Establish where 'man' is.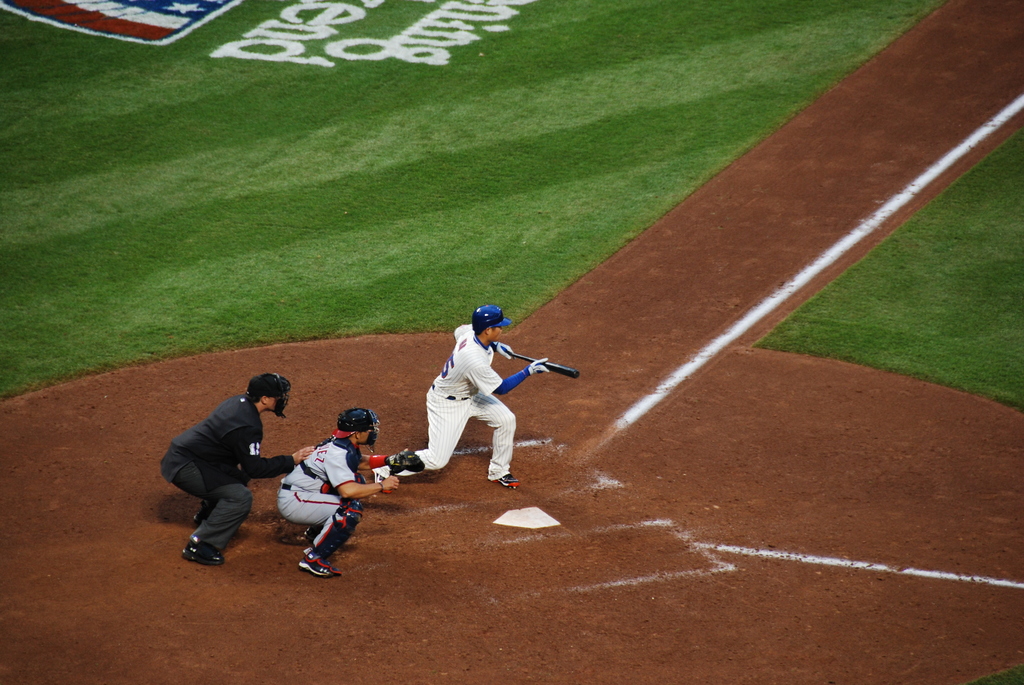
Established at crop(161, 372, 318, 566).
